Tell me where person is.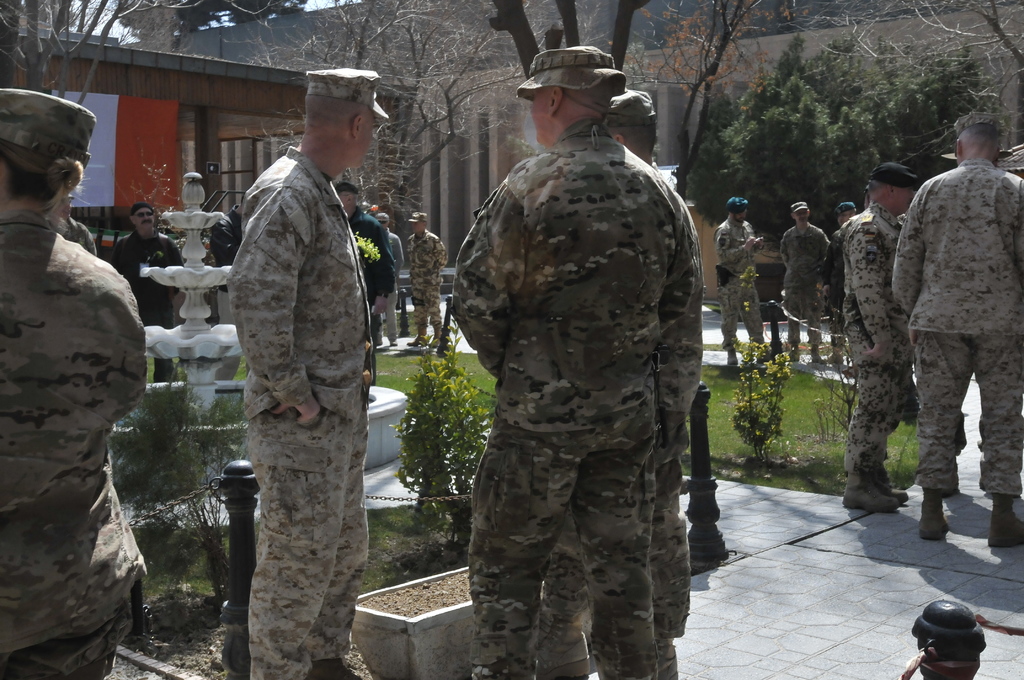
person is at (836, 159, 912, 517).
